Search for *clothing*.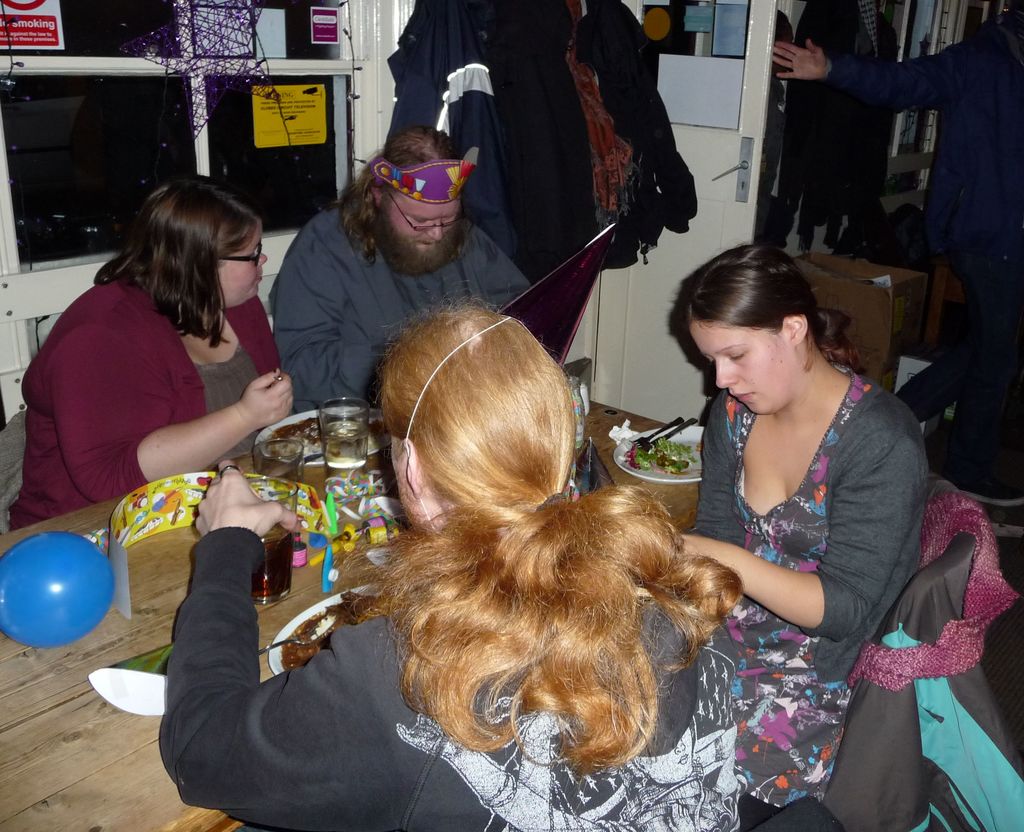
Found at l=831, t=0, r=1023, b=464.
